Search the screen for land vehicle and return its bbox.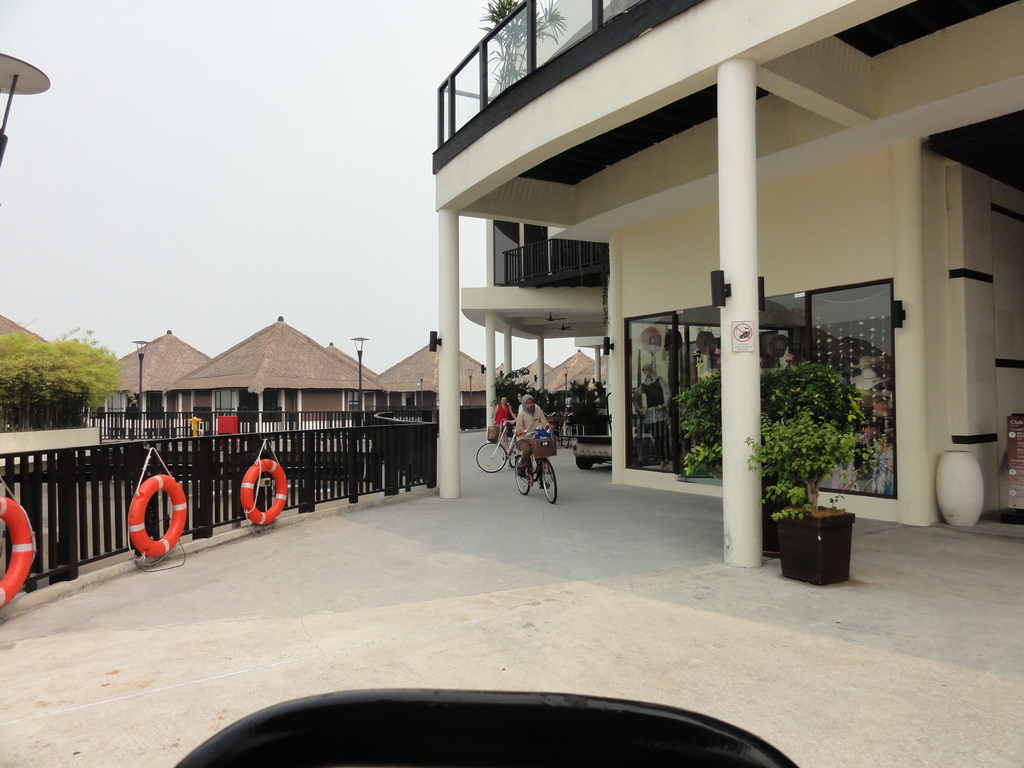
Found: crop(478, 421, 515, 472).
